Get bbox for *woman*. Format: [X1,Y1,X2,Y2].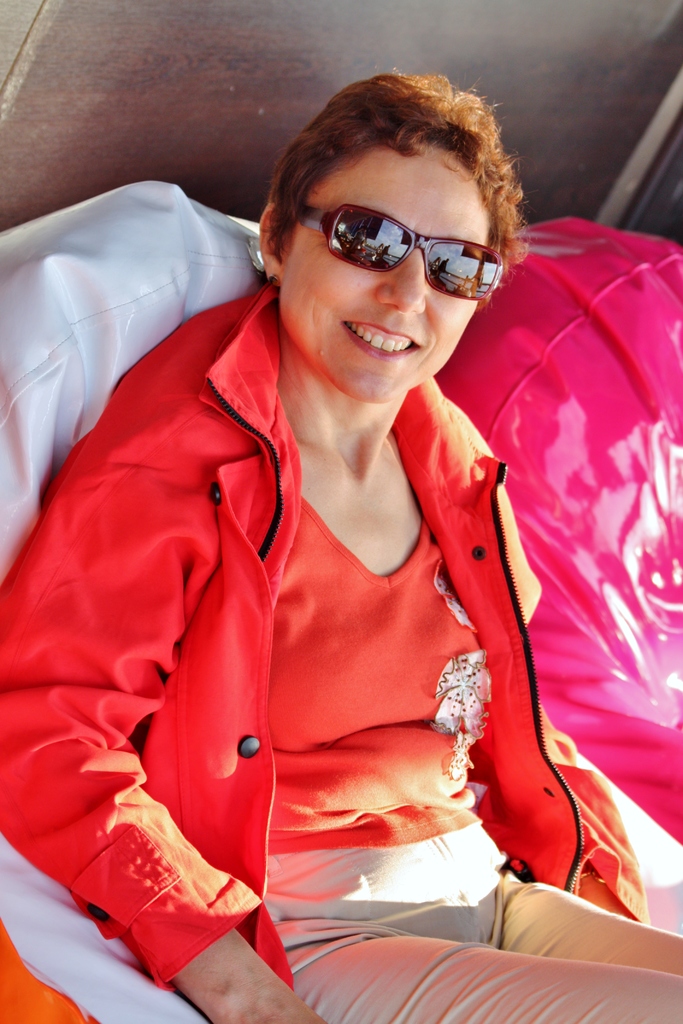
[14,13,659,1018].
